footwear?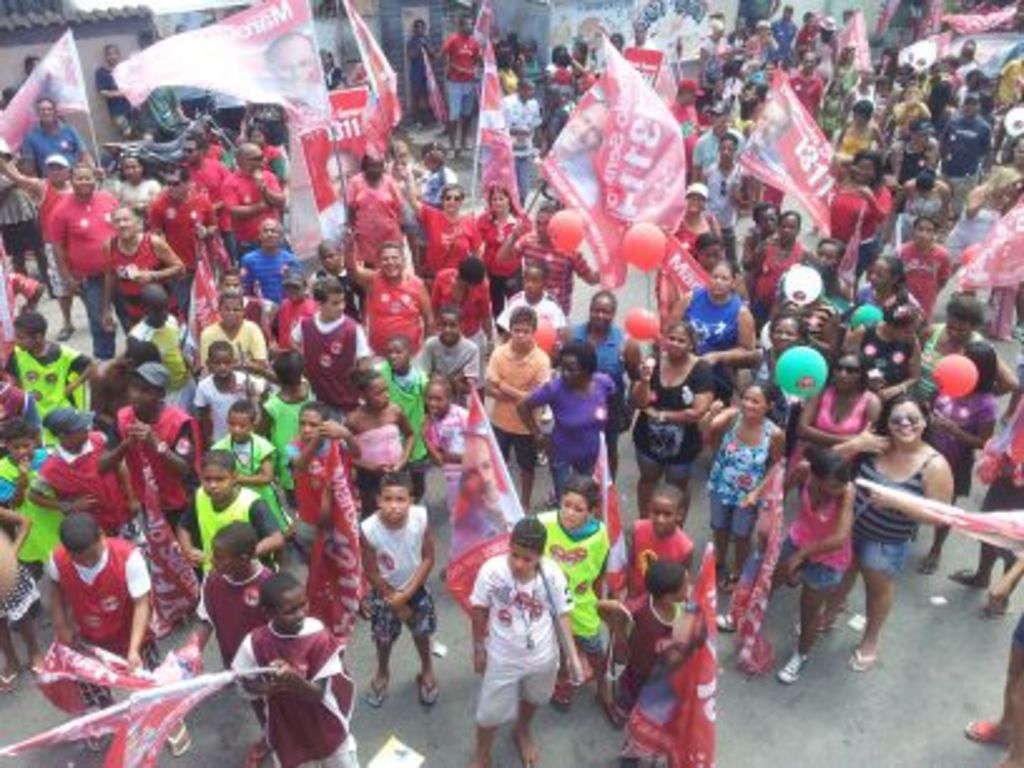
crop(959, 713, 1009, 748)
